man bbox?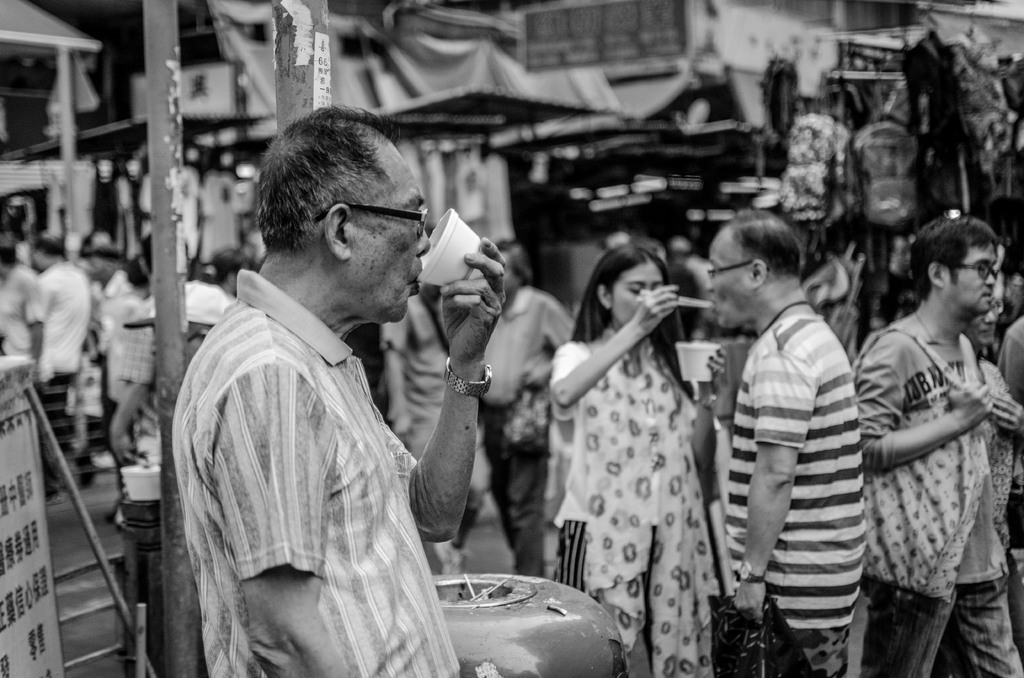
[0, 222, 58, 378]
